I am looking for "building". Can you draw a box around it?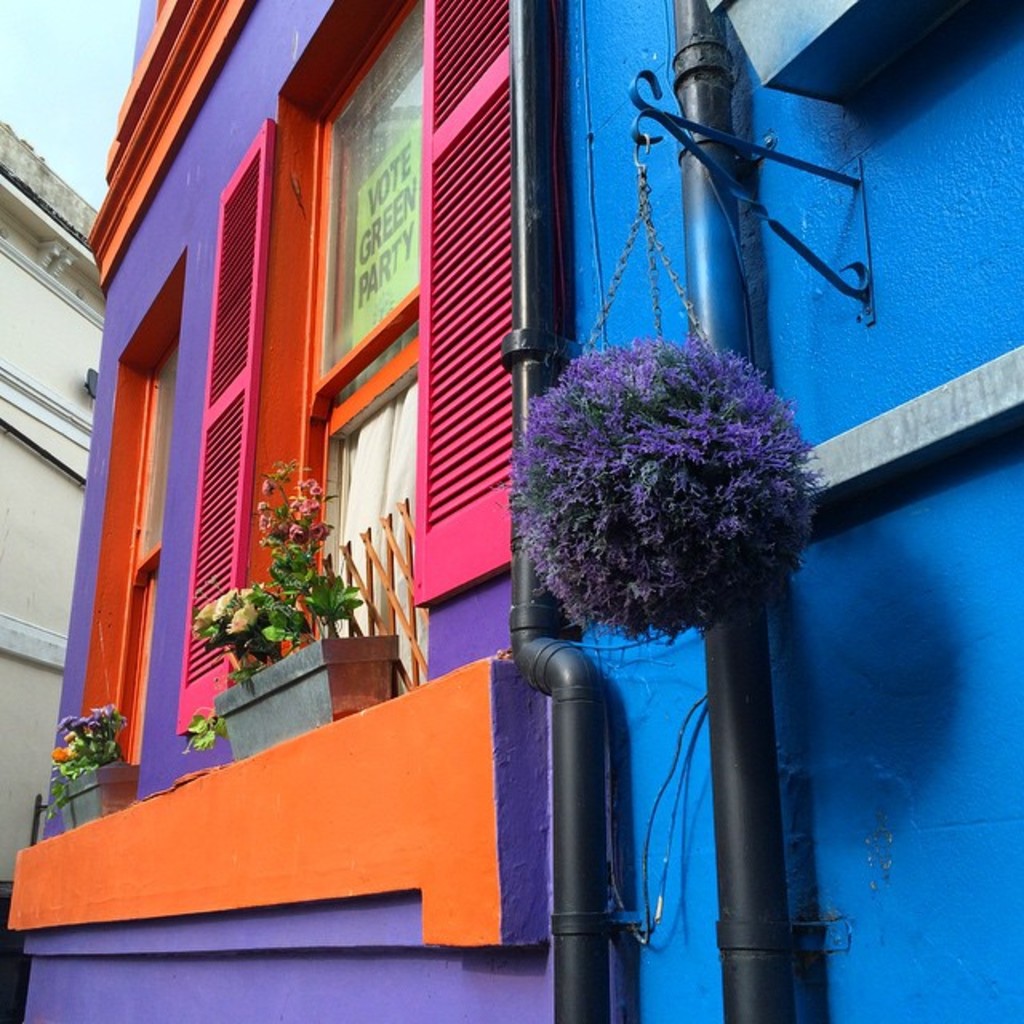
Sure, the bounding box is region(0, 0, 1022, 1022).
